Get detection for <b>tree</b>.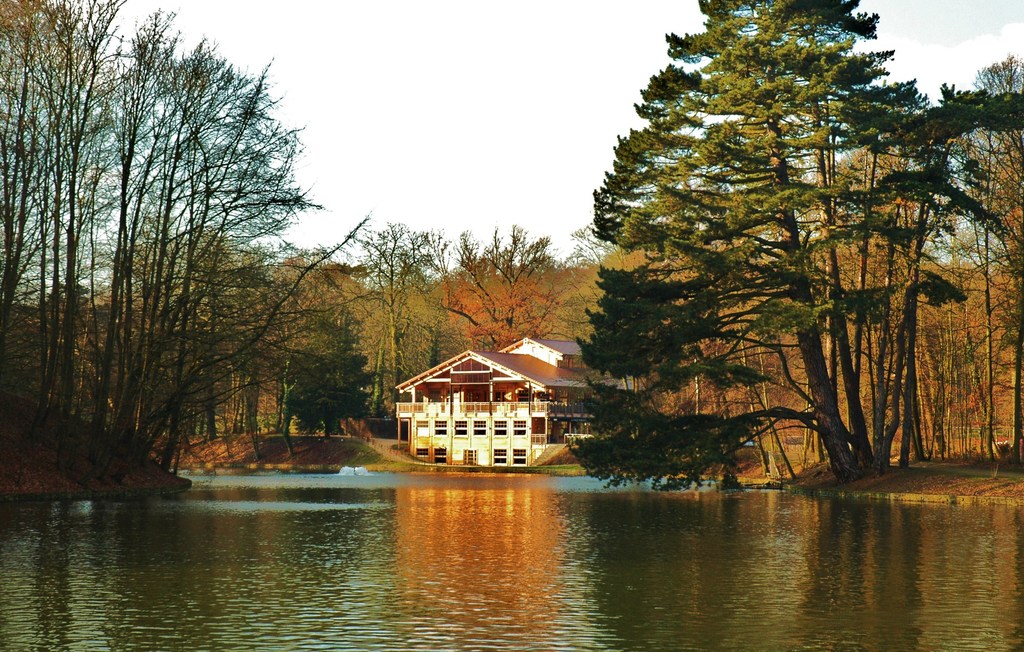
Detection: l=29, t=0, r=125, b=410.
